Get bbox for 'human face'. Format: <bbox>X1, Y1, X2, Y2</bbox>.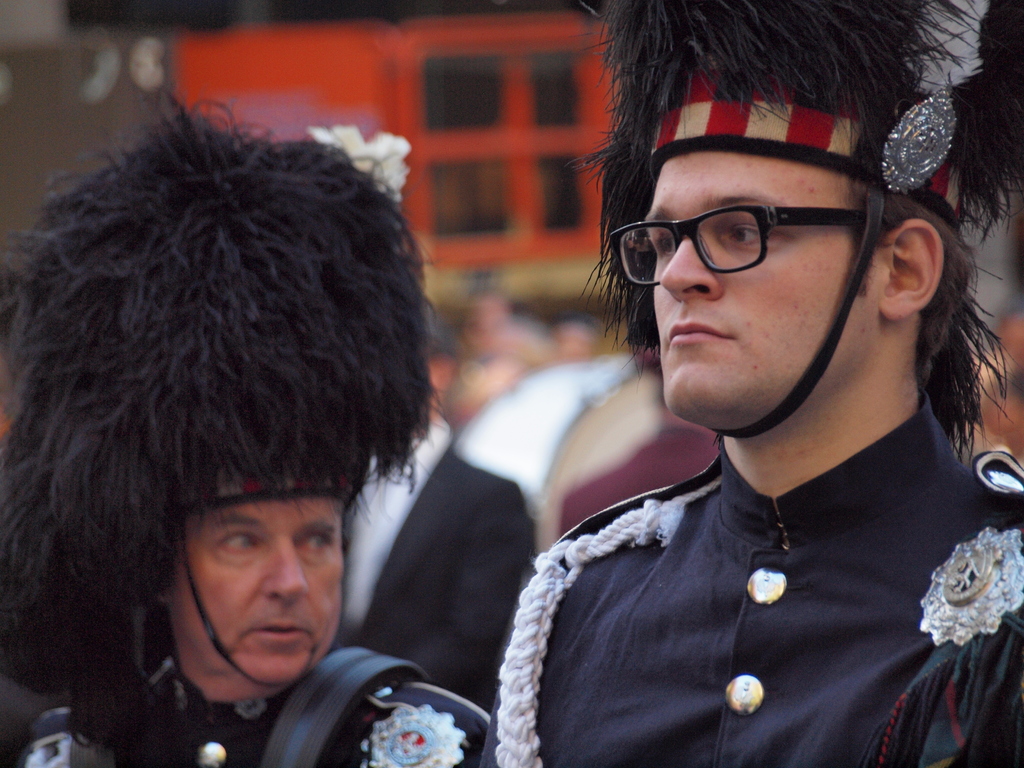
<bbox>643, 145, 884, 423</bbox>.
